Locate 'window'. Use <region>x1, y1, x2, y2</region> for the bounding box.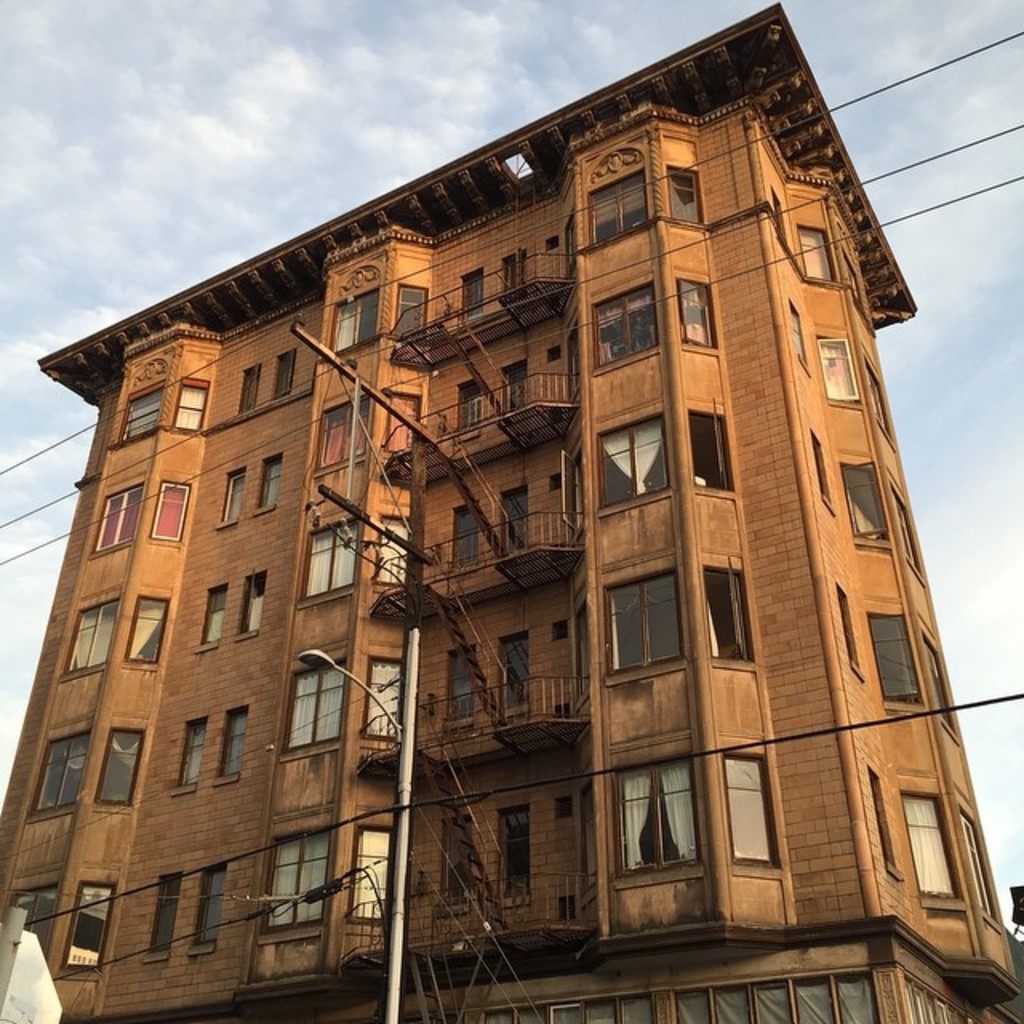
<region>173, 379, 208, 435</region>.
